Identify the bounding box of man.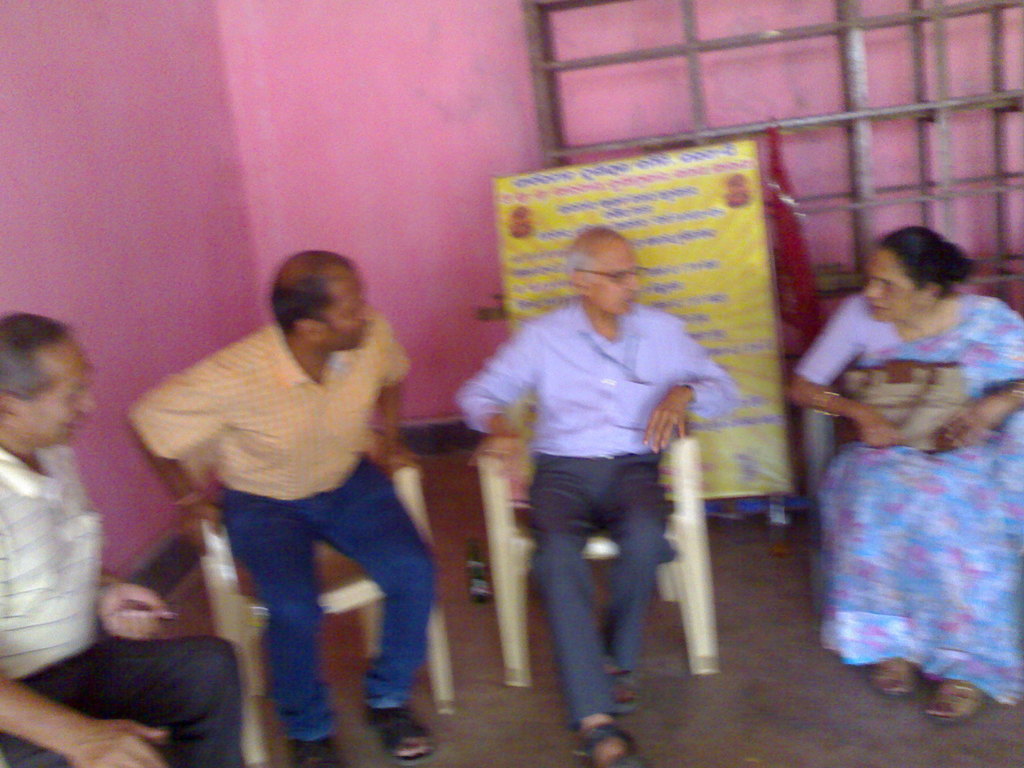
region(122, 241, 439, 767).
